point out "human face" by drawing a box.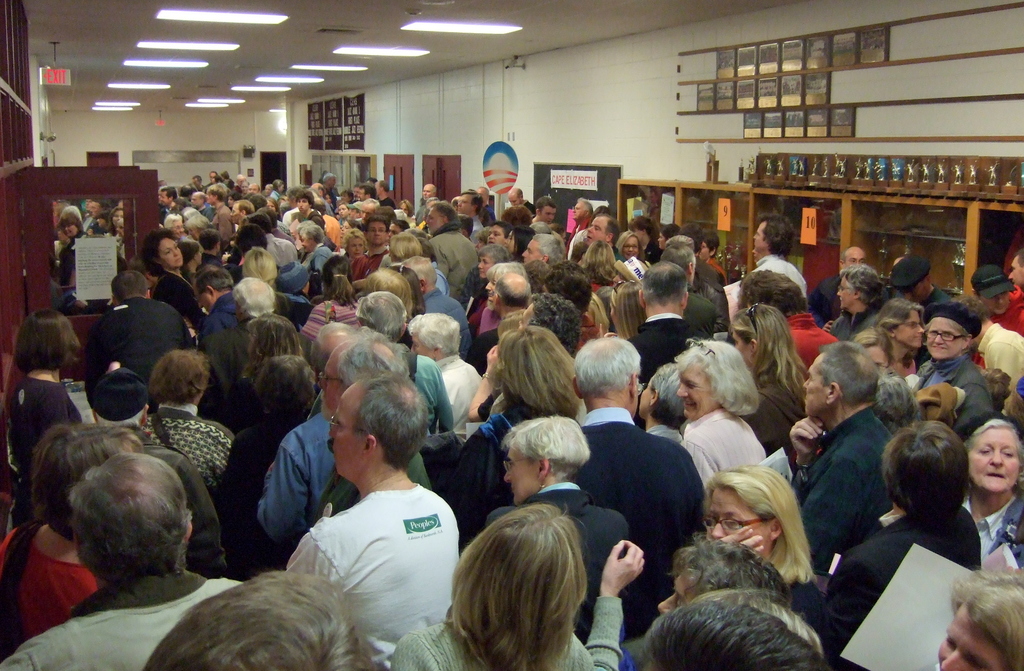
<bbox>189, 195, 200, 205</bbox>.
